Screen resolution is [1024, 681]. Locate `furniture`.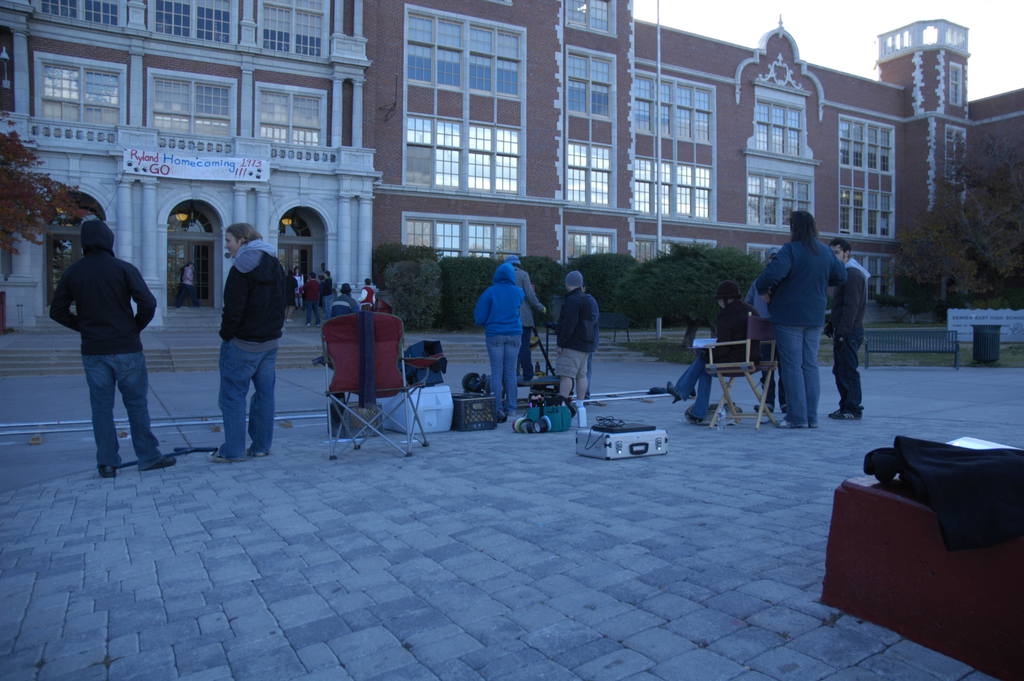
<box>707,310,778,429</box>.
